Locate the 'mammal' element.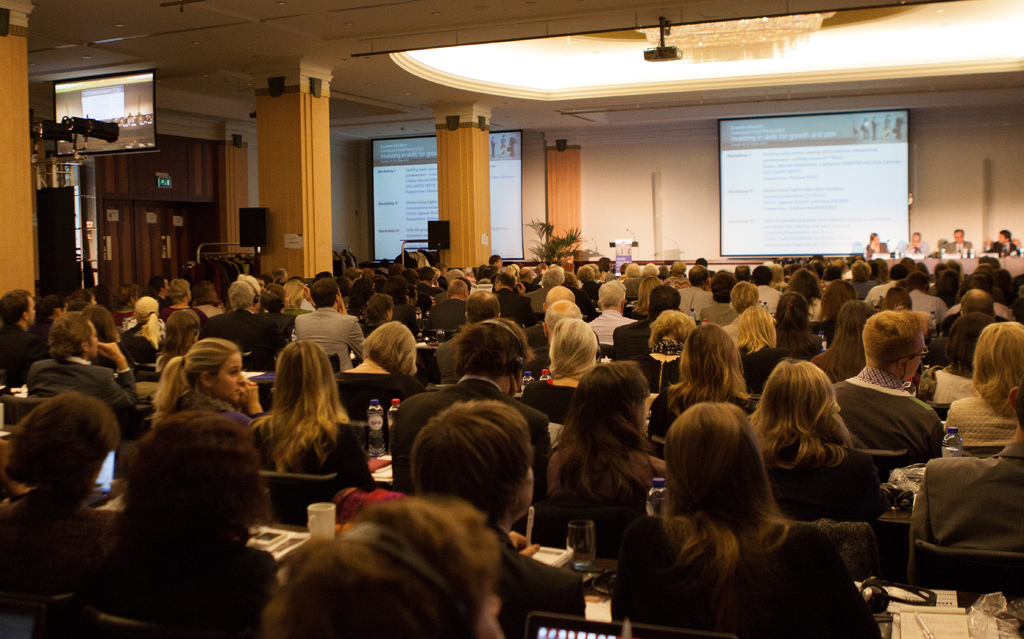
Element bbox: detection(144, 303, 200, 371).
